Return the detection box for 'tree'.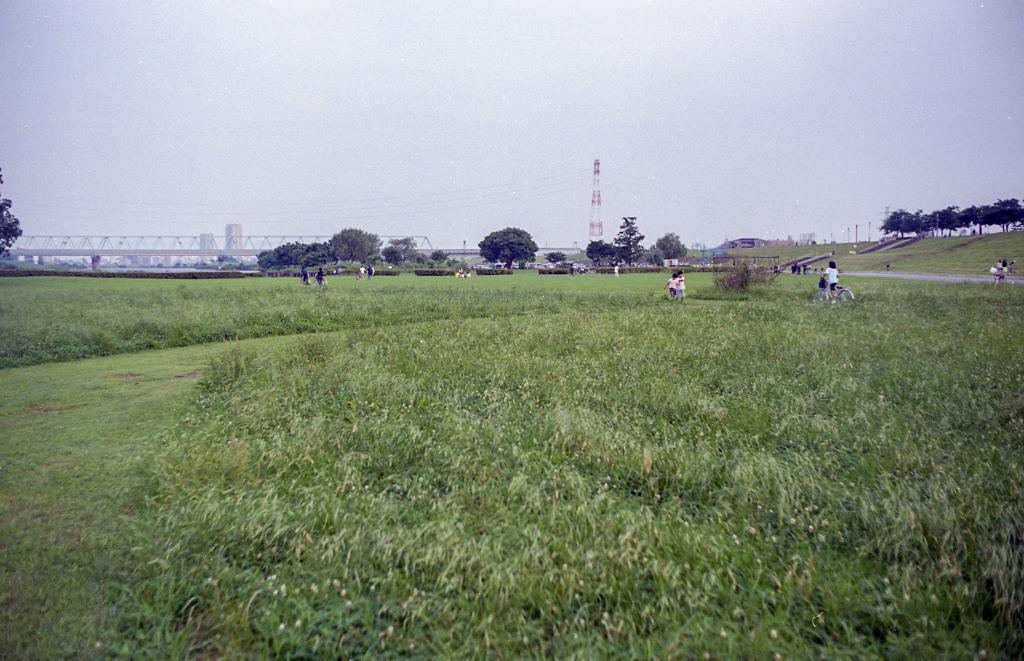
643, 246, 666, 265.
